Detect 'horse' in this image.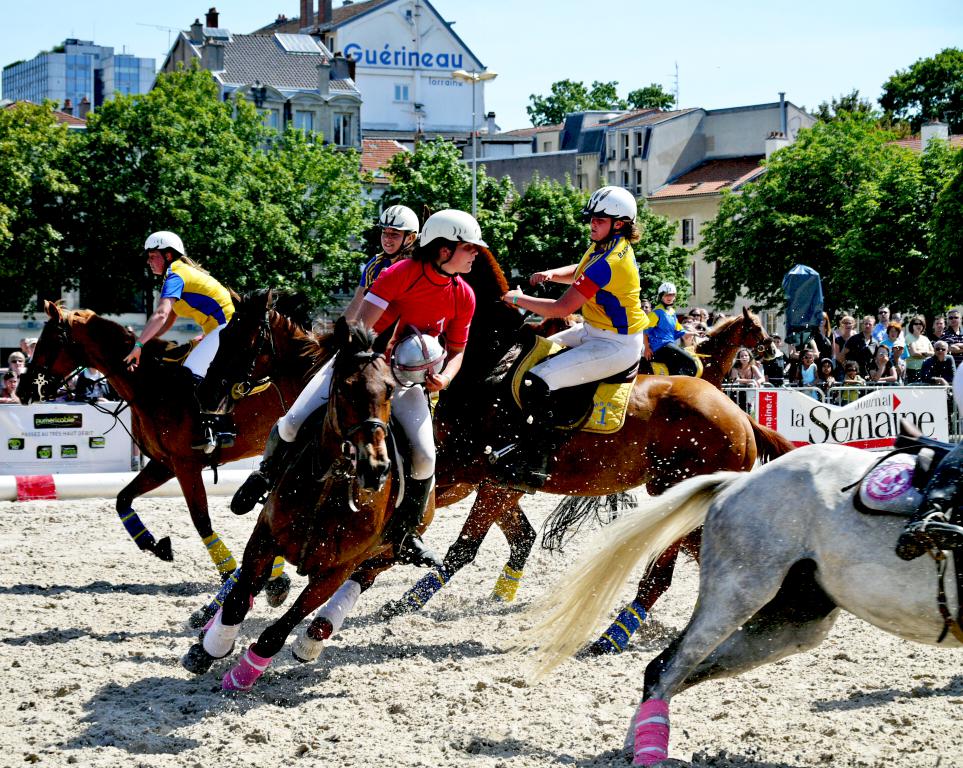
Detection: Rect(185, 317, 440, 699).
